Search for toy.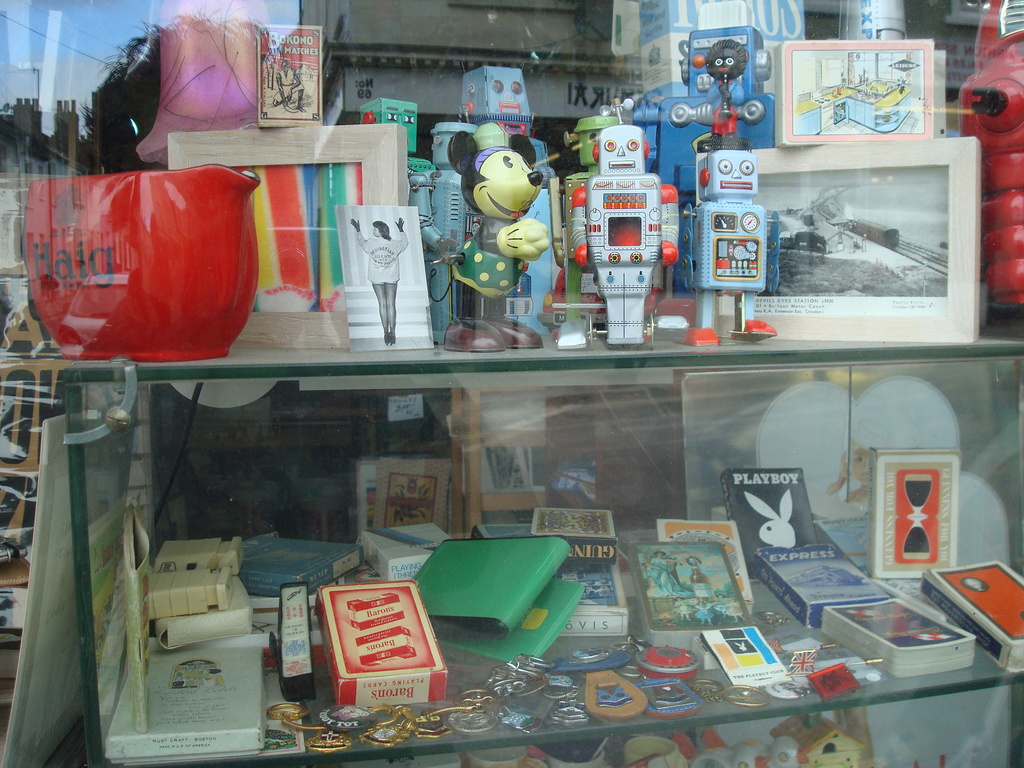
Found at 356 102 458 348.
